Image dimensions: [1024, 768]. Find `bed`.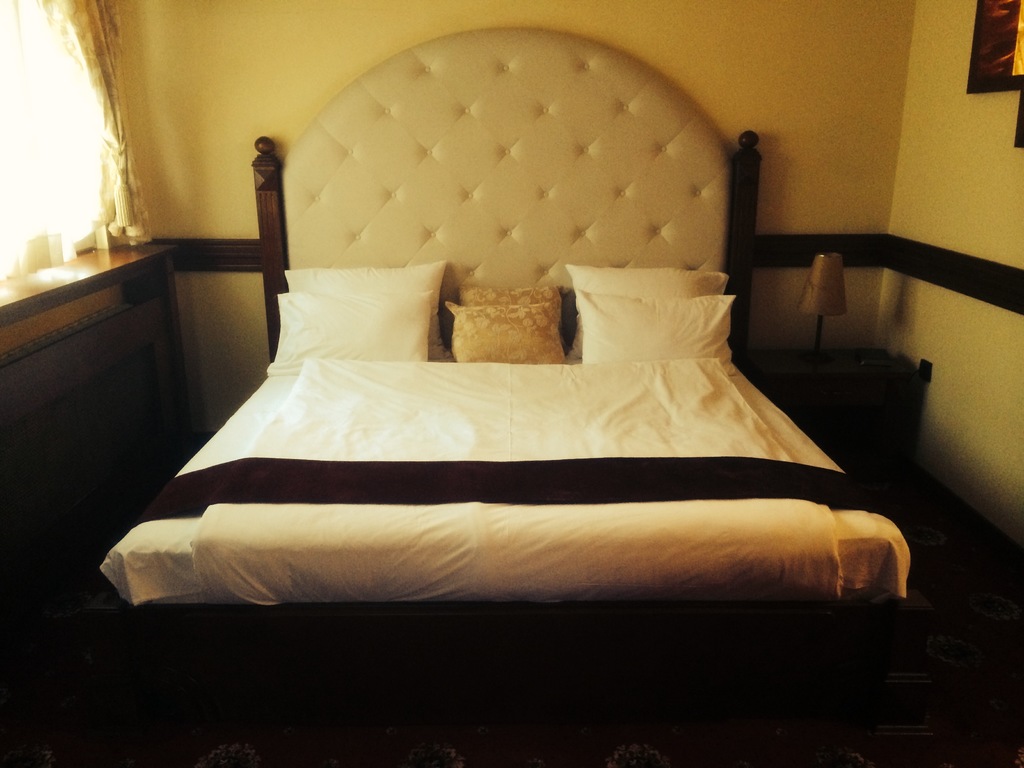
box=[97, 22, 909, 767].
